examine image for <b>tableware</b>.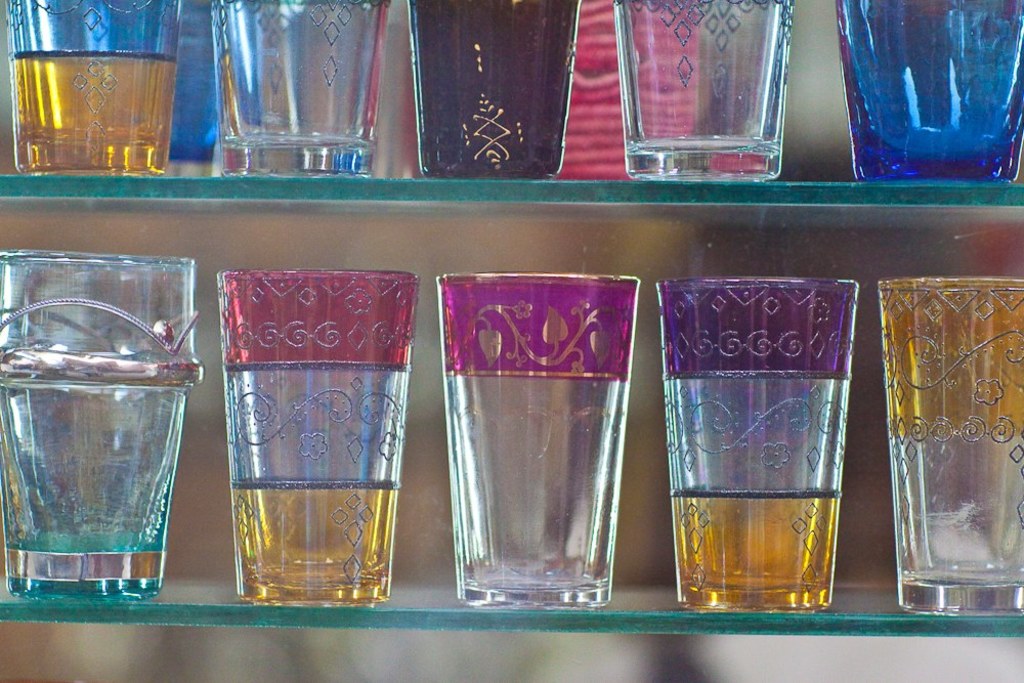
Examination result: left=616, top=0, right=790, bottom=178.
